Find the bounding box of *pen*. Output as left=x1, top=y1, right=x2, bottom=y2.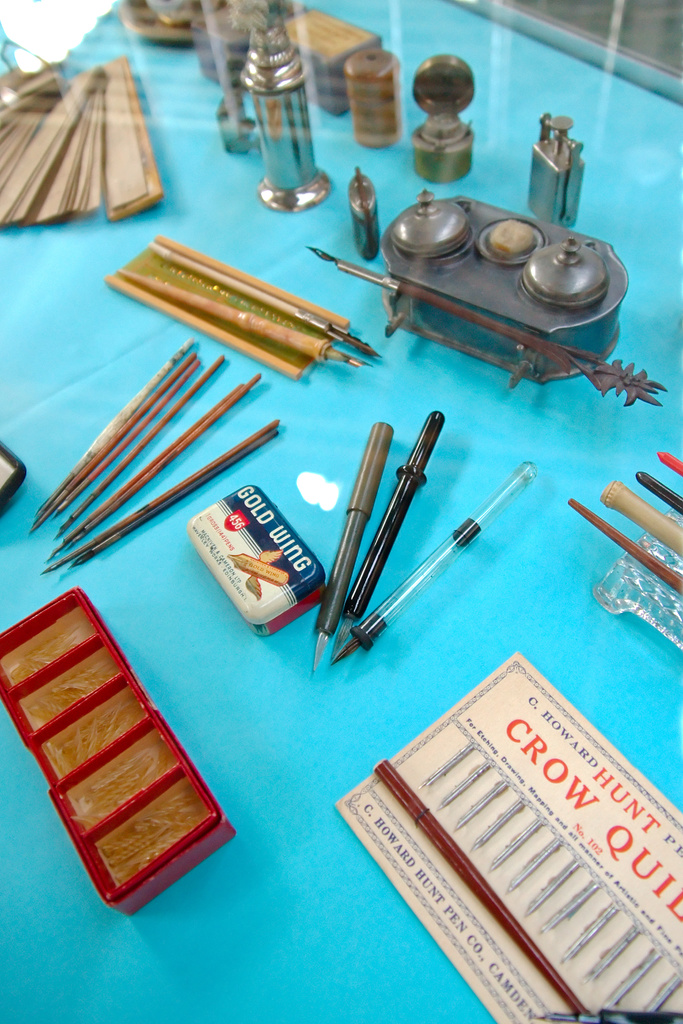
left=630, top=466, right=682, bottom=518.
